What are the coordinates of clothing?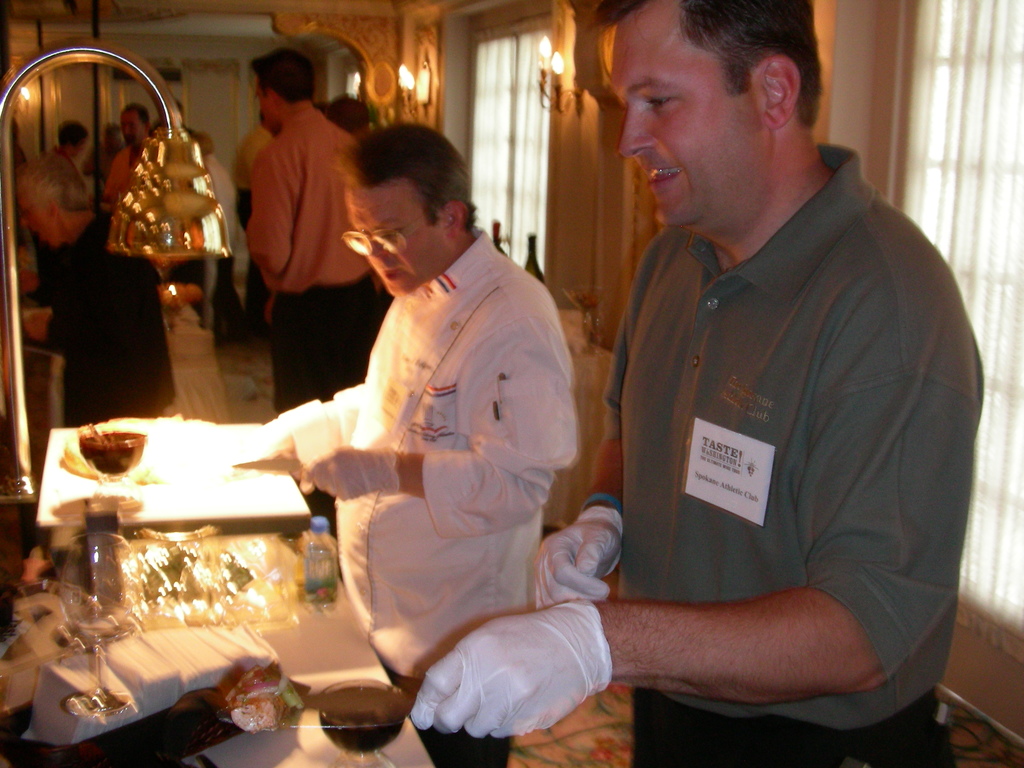
x1=35, y1=148, x2=86, y2=300.
